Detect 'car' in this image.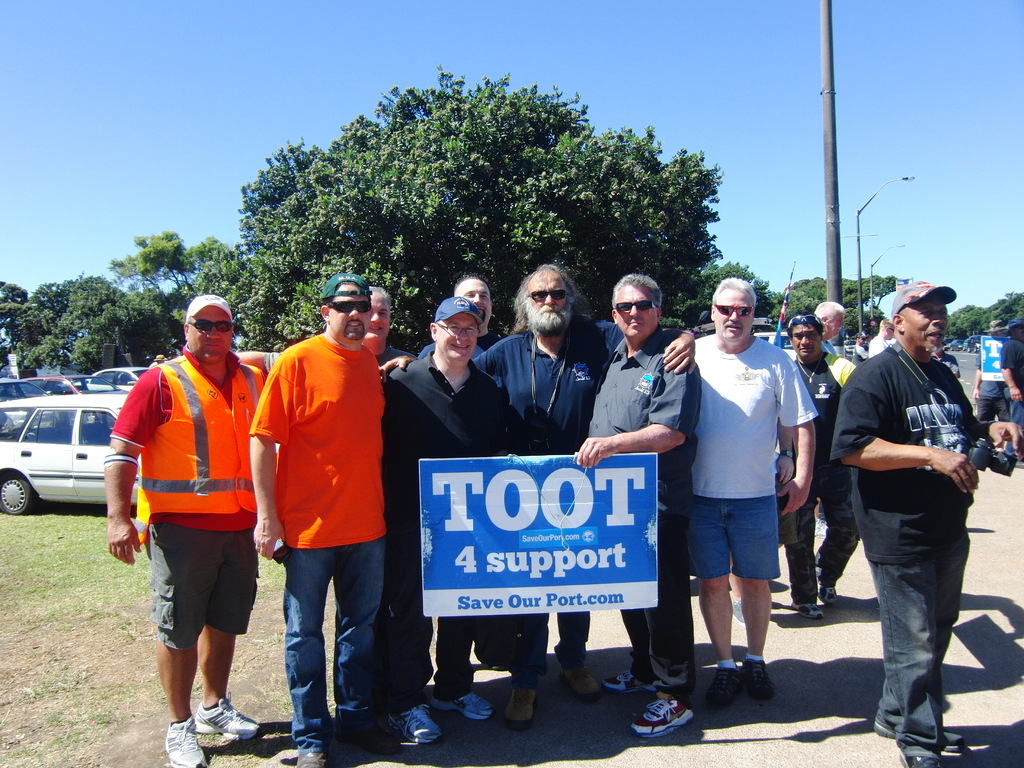
Detection: <box>17,369,107,395</box>.
